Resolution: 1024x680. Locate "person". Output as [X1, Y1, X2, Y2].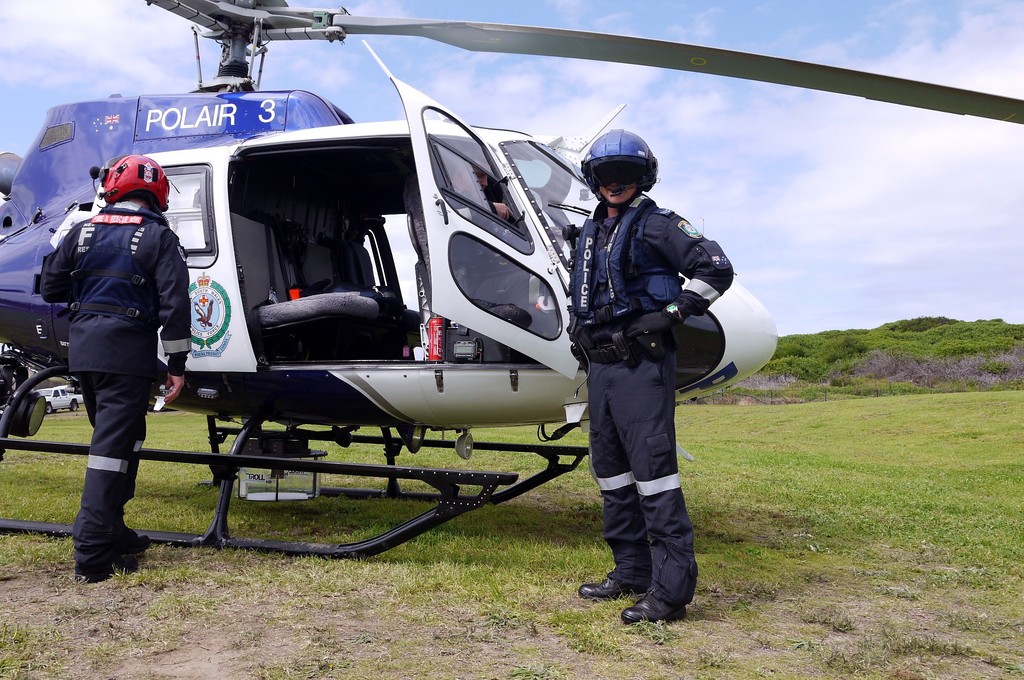
[38, 149, 194, 585].
